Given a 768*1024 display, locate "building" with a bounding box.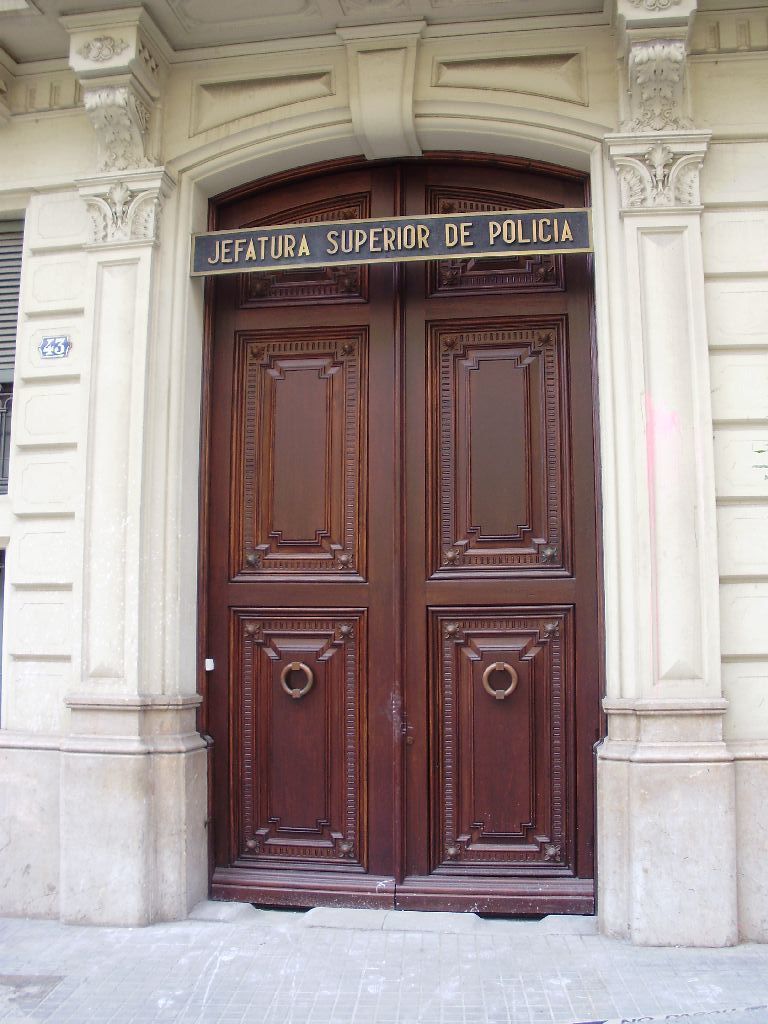
Located: (0, 0, 767, 945).
